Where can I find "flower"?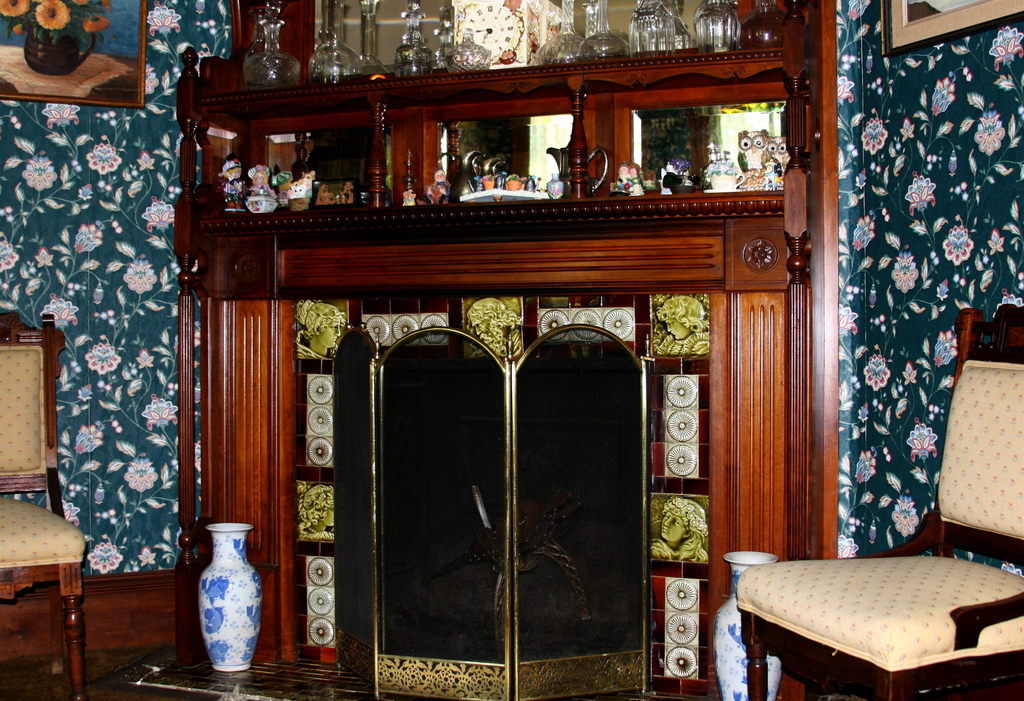
You can find it at left=902, top=174, right=936, bottom=213.
